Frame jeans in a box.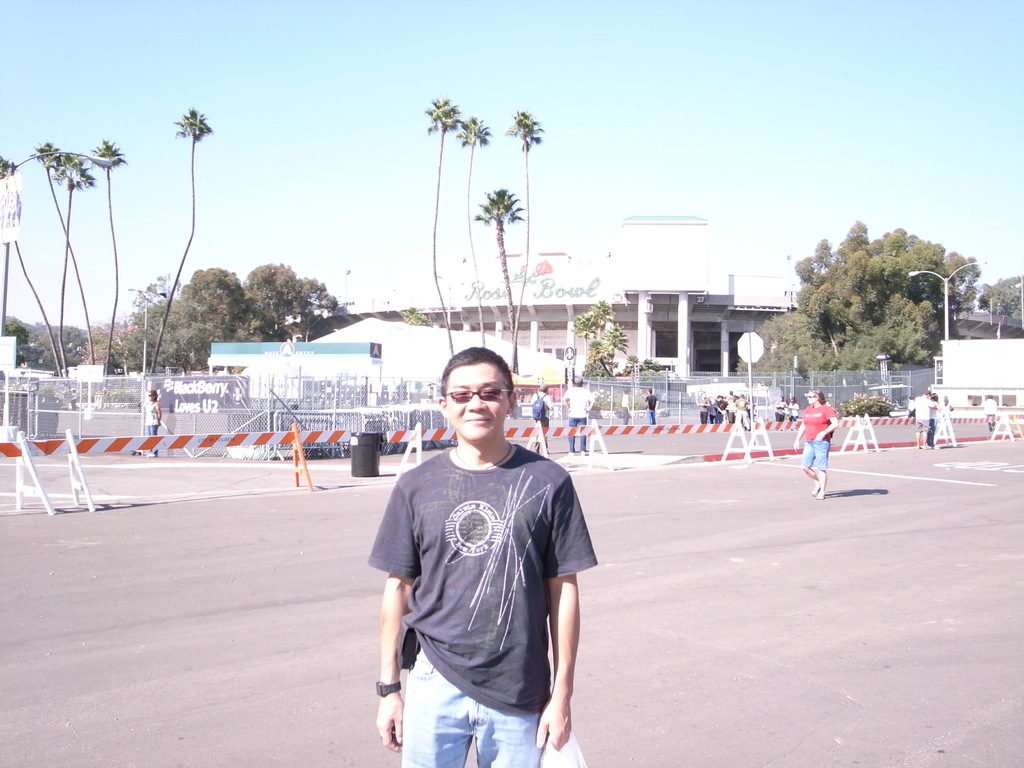
box(568, 417, 589, 454).
